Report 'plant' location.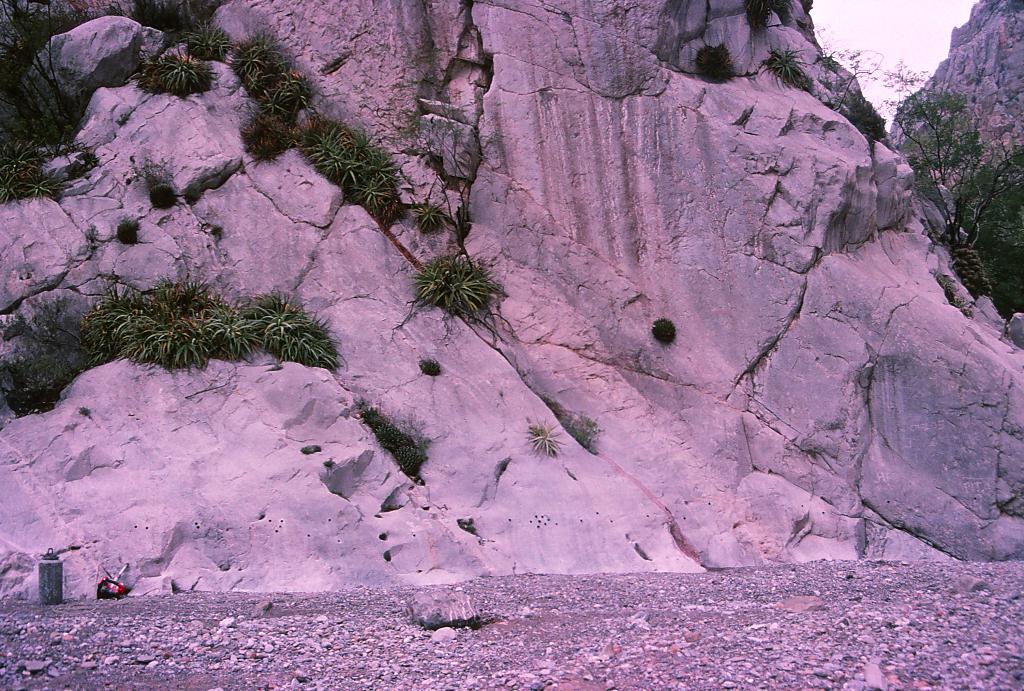
Report: 414/191/451/234.
